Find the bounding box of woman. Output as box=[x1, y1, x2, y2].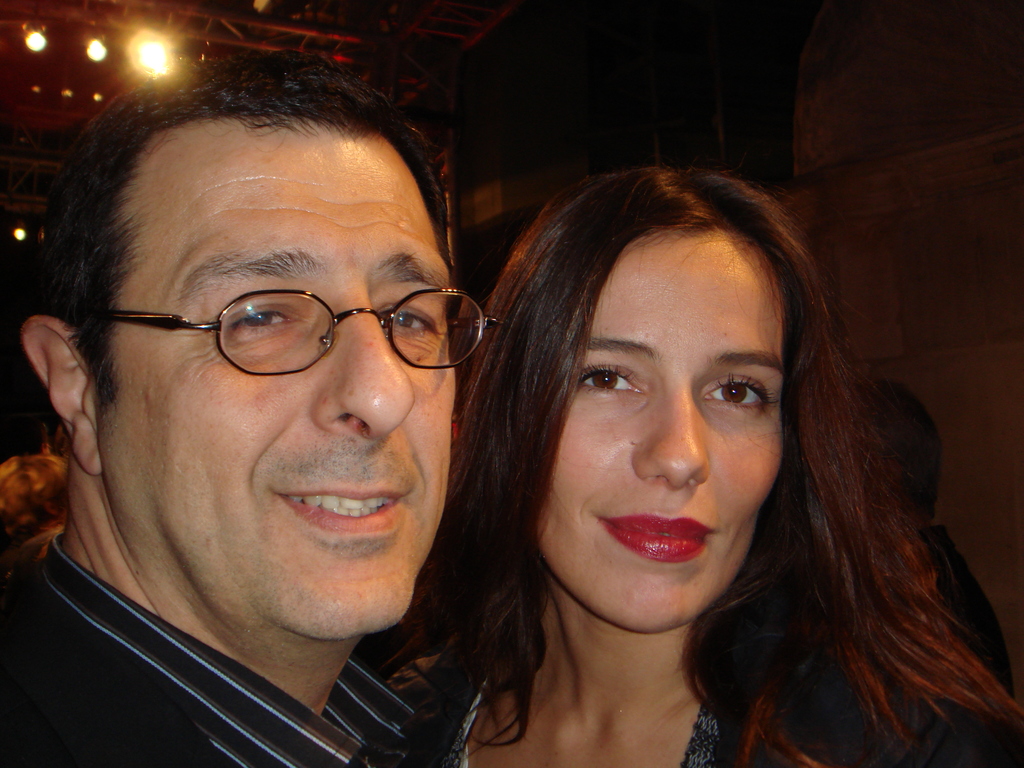
box=[336, 122, 950, 764].
